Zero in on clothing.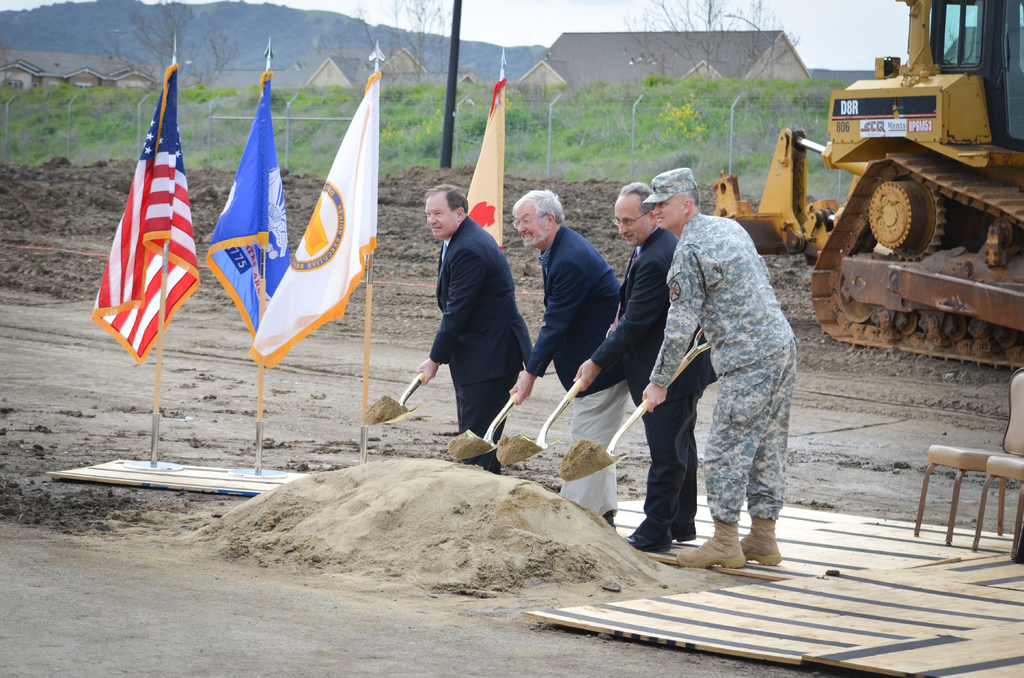
Zeroed in: Rect(434, 216, 526, 464).
